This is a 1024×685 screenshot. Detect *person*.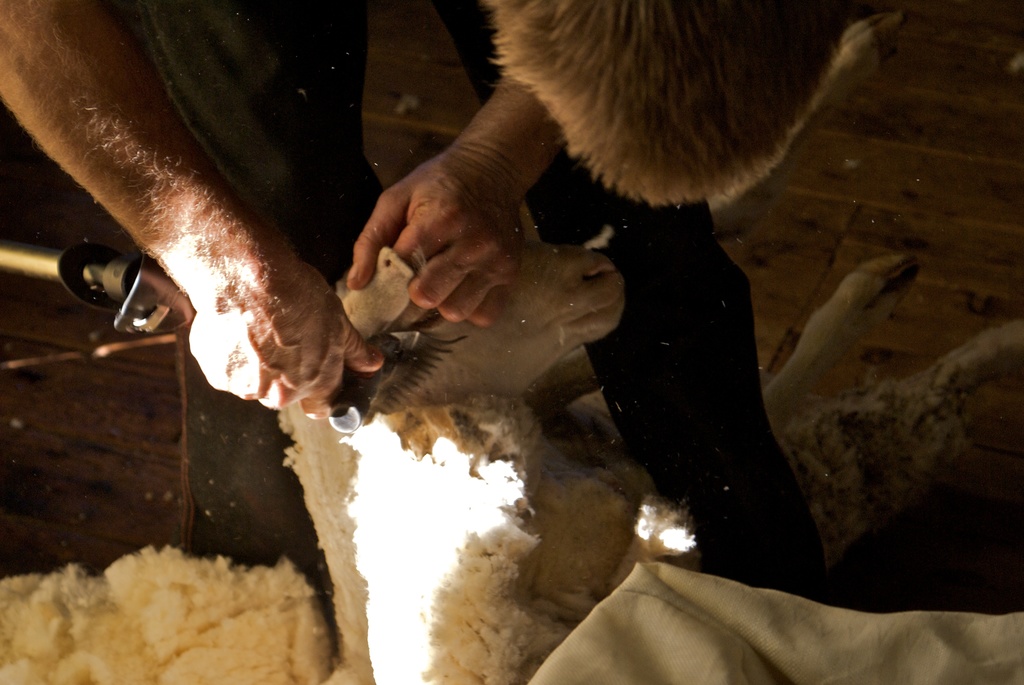
region(0, 0, 893, 598).
